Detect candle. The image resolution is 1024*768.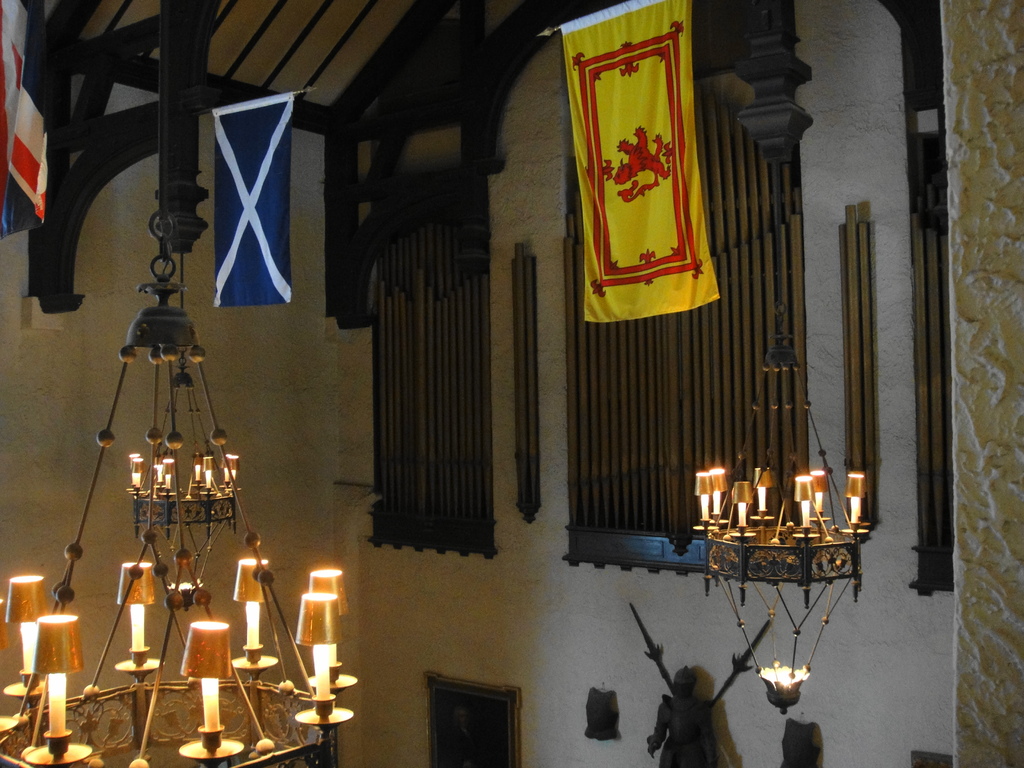
pyautogui.locateOnScreen(313, 639, 333, 701).
